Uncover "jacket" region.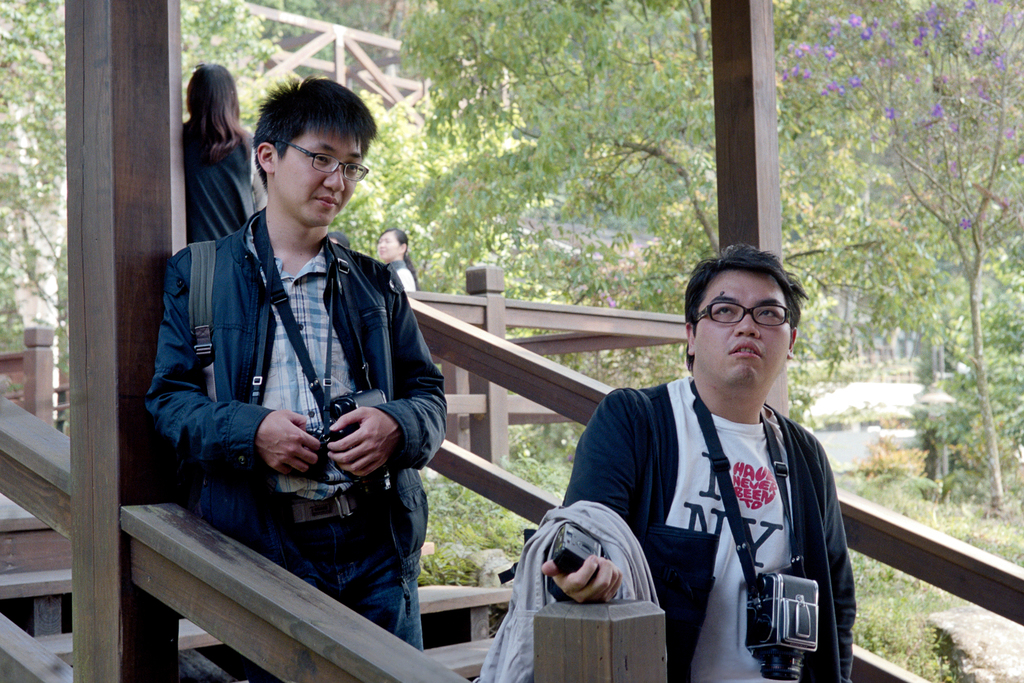
Uncovered: locate(468, 502, 660, 682).
